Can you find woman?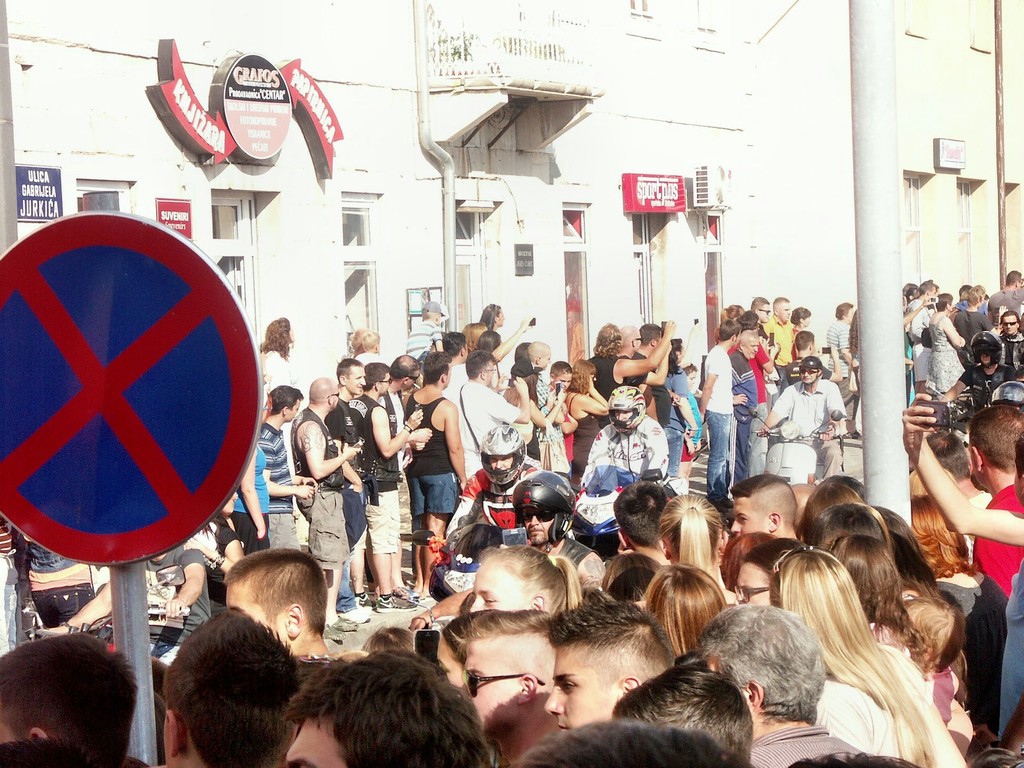
Yes, bounding box: rect(904, 492, 982, 631).
